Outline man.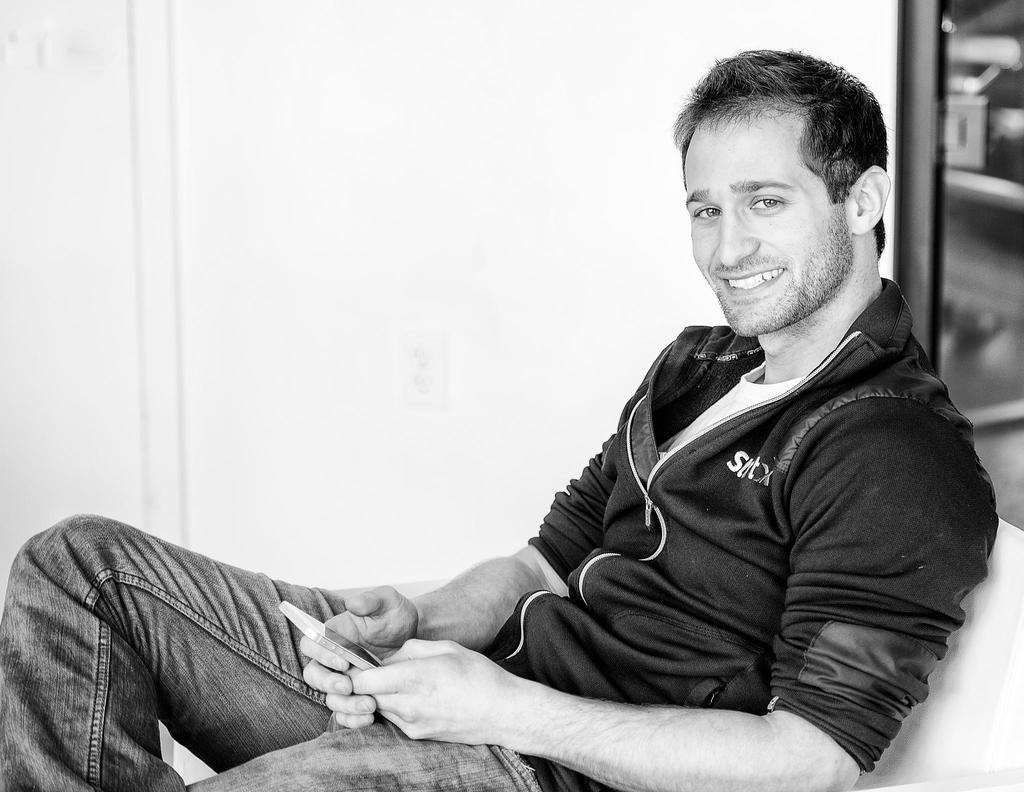
Outline: bbox(0, 45, 1004, 791).
